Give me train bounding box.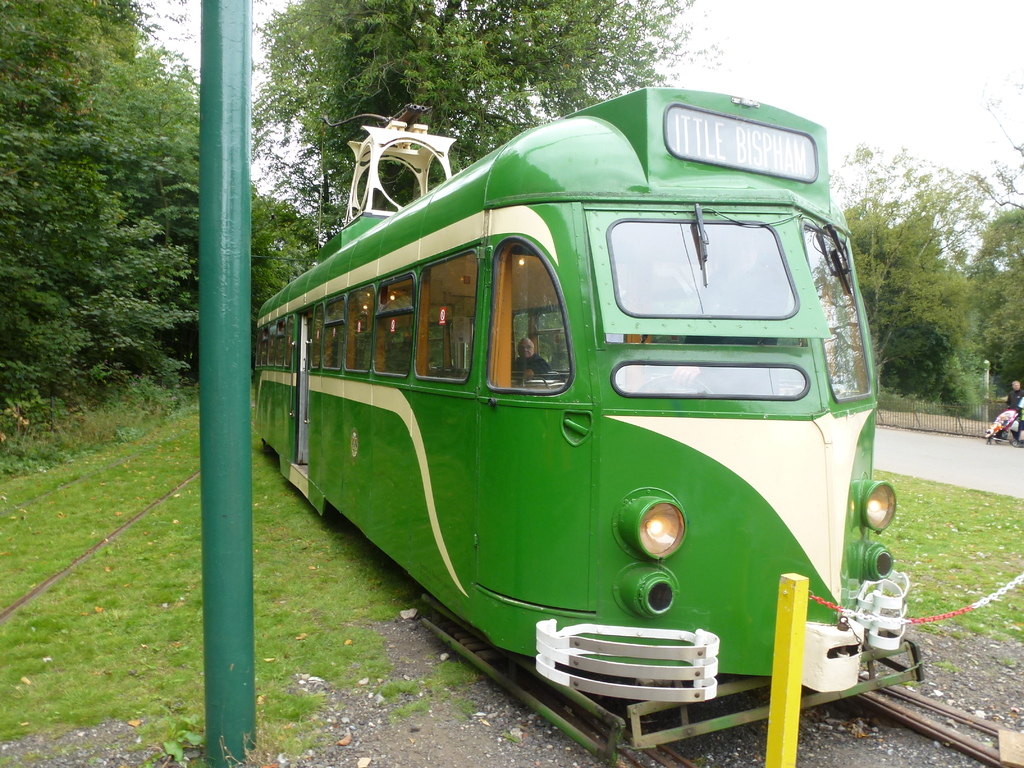
locate(253, 101, 927, 758).
